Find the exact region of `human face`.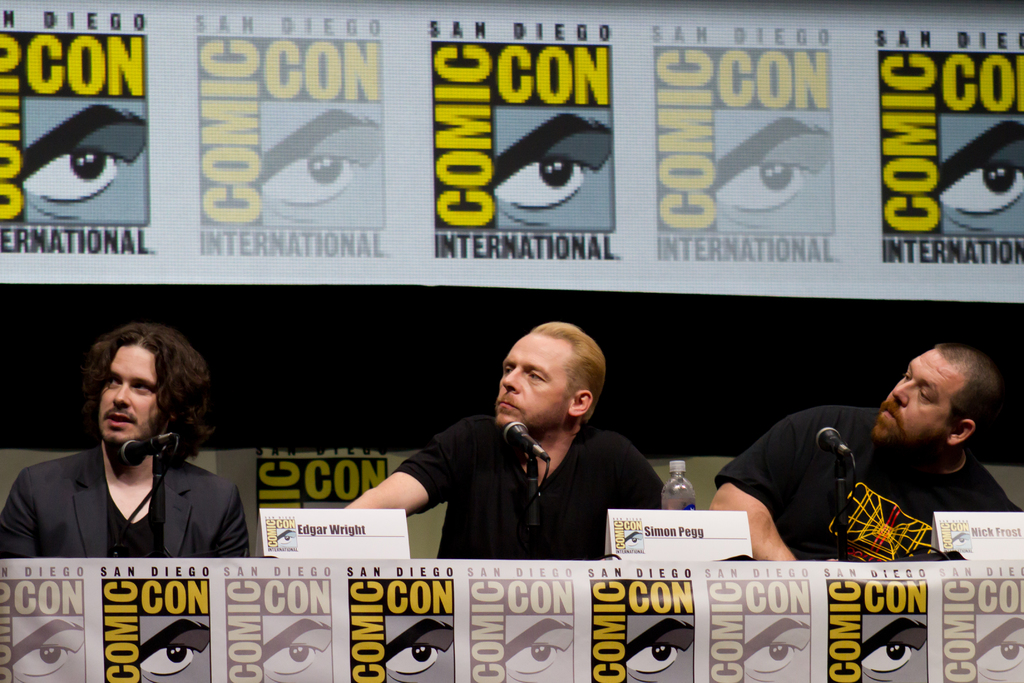
Exact region: l=869, t=347, r=942, b=440.
